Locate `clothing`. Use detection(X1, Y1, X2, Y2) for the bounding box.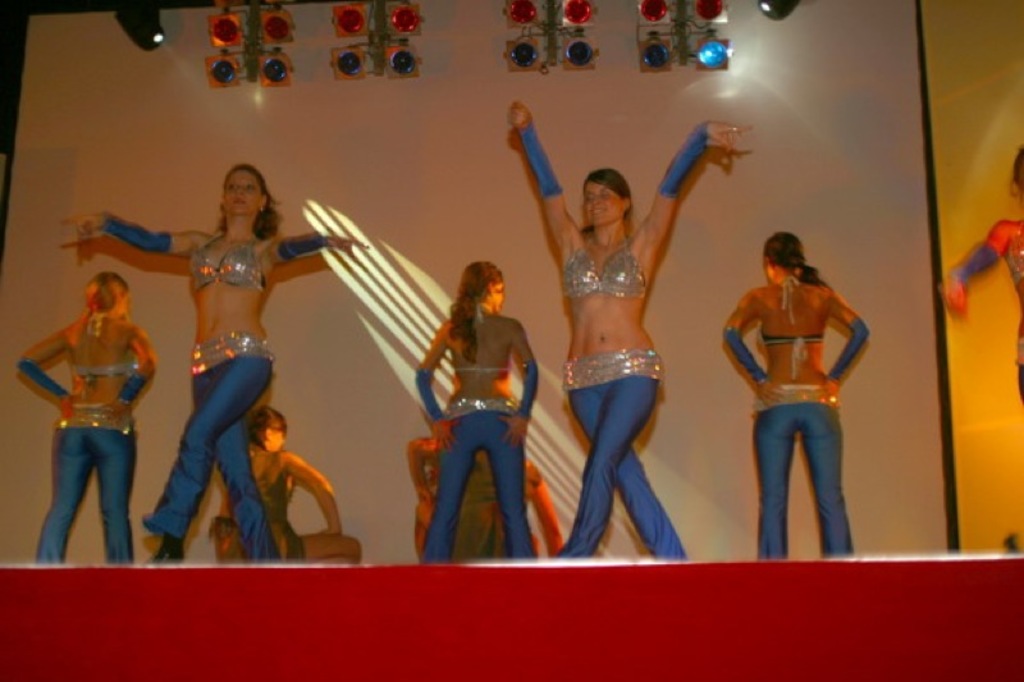
detection(28, 402, 134, 563).
